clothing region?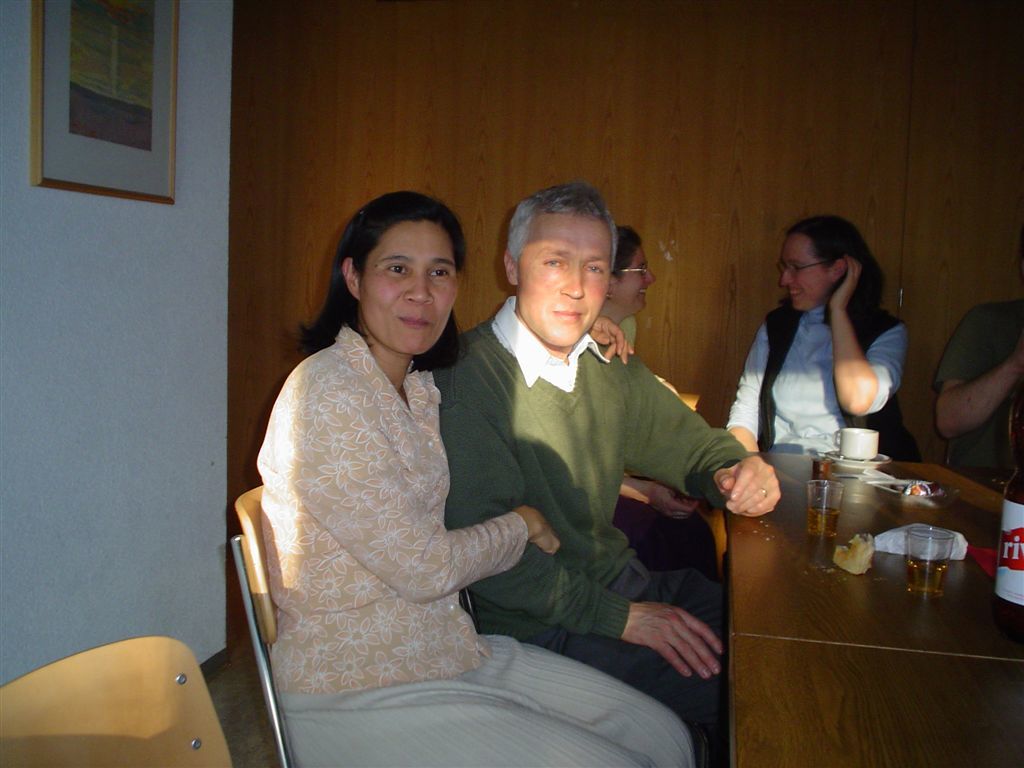
[928,297,1023,491]
